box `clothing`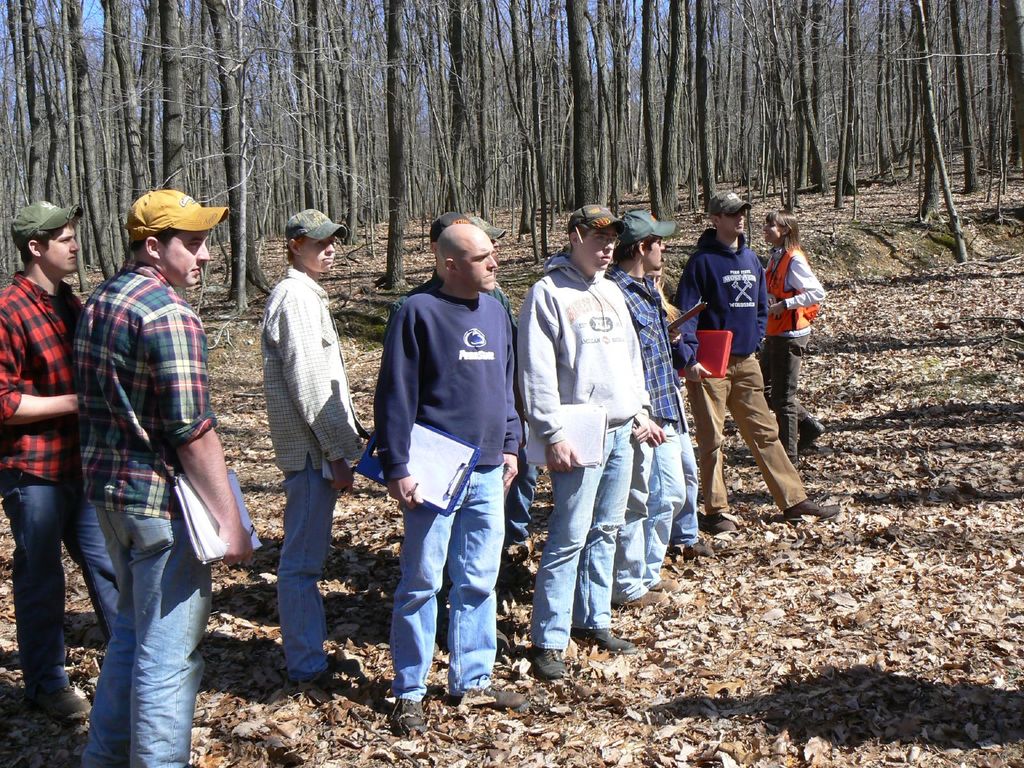
(x1=521, y1=252, x2=646, y2=652)
